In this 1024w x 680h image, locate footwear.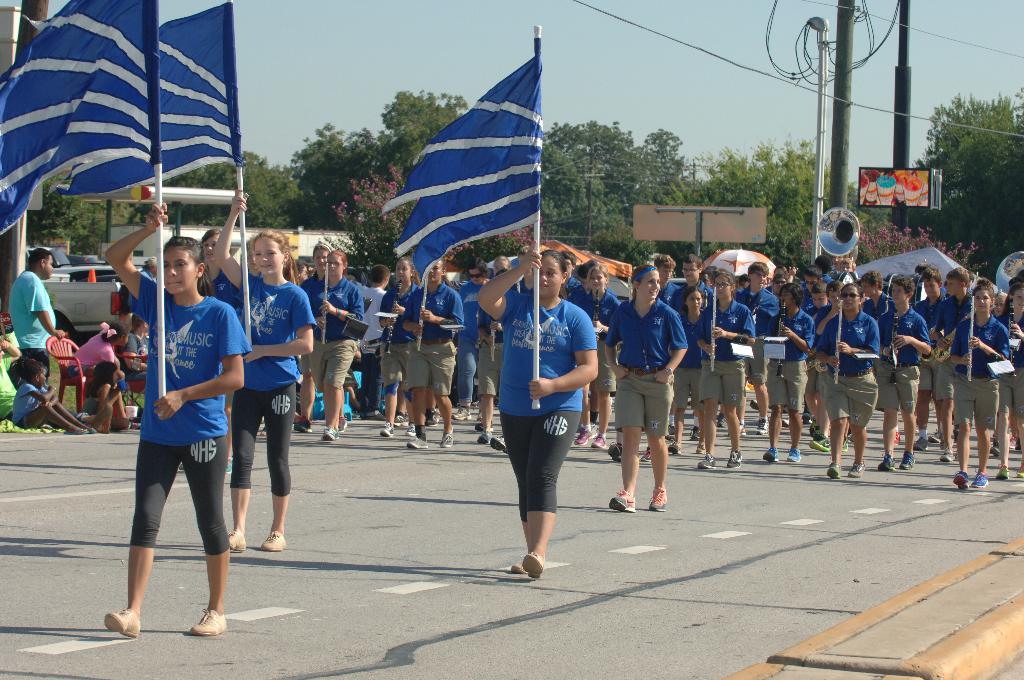
Bounding box: box=[609, 490, 638, 516].
